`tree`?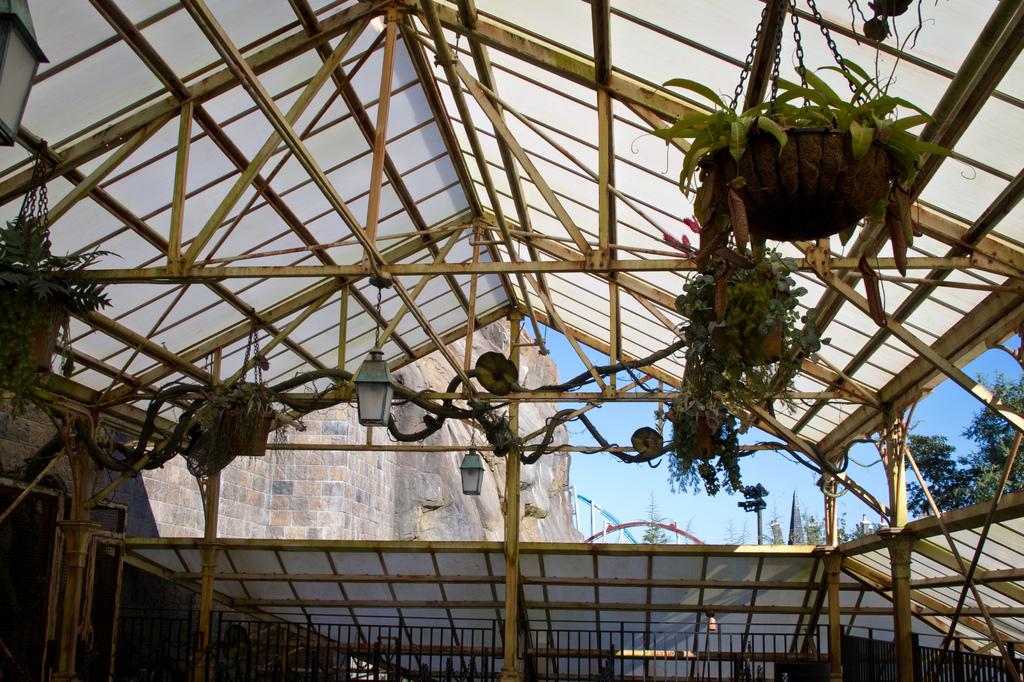
bbox(641, 492, 671, 548)
